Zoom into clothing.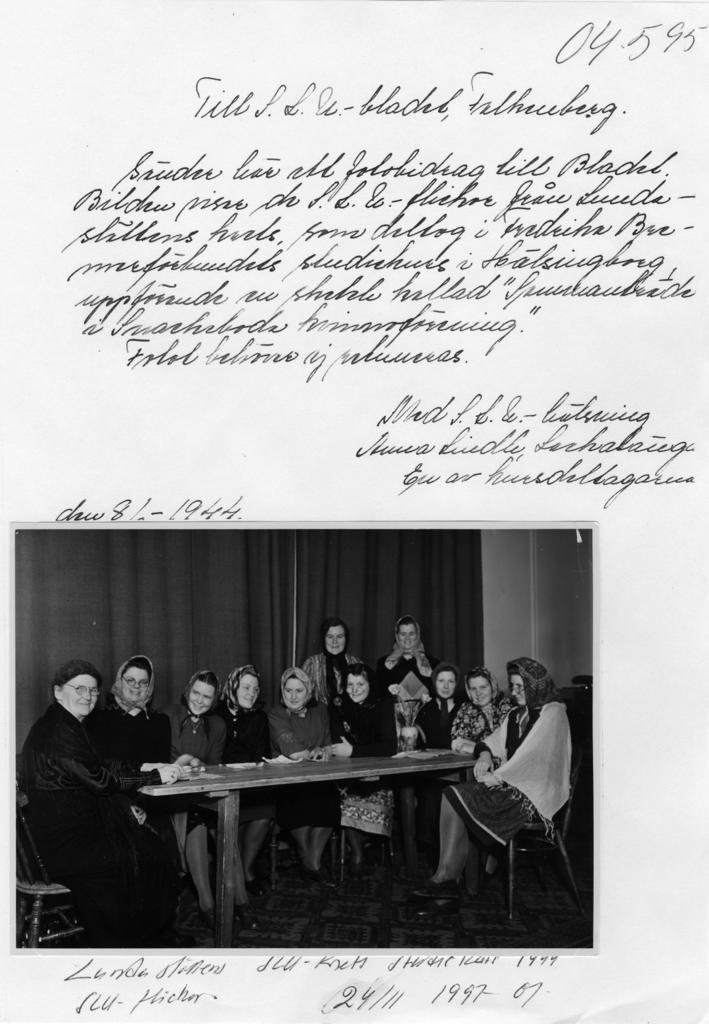
Zoom target: (x1=416, y1=707, x2=565, y2=903).
